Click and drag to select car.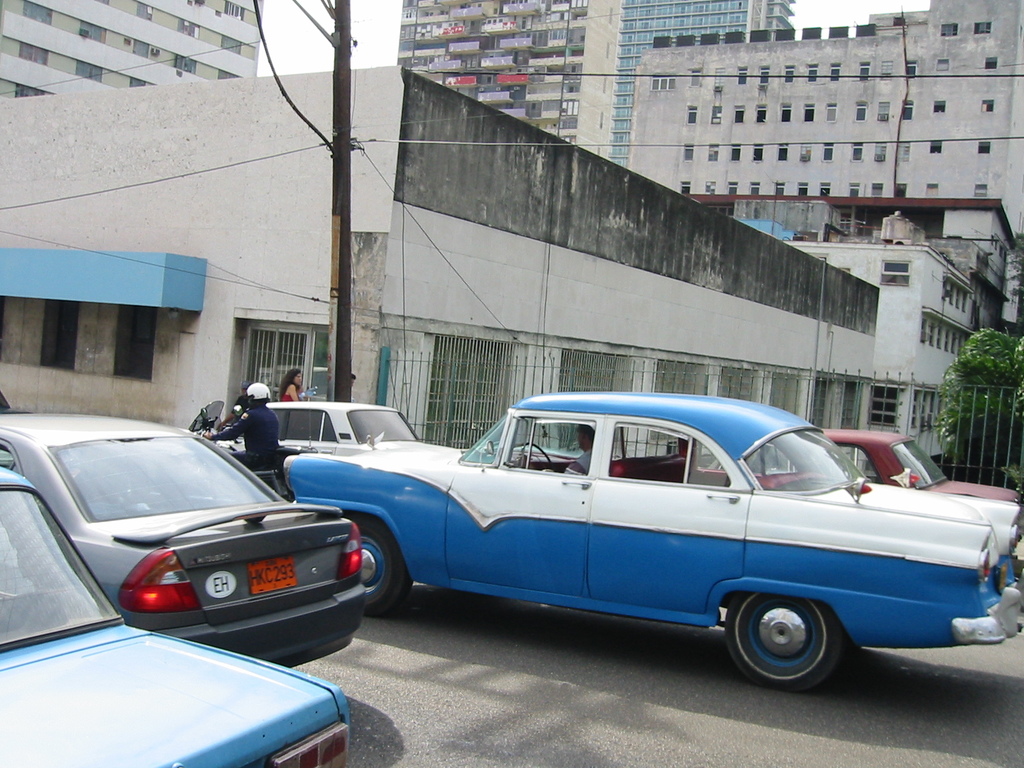
Selection: (215, 389, 449, 450).
